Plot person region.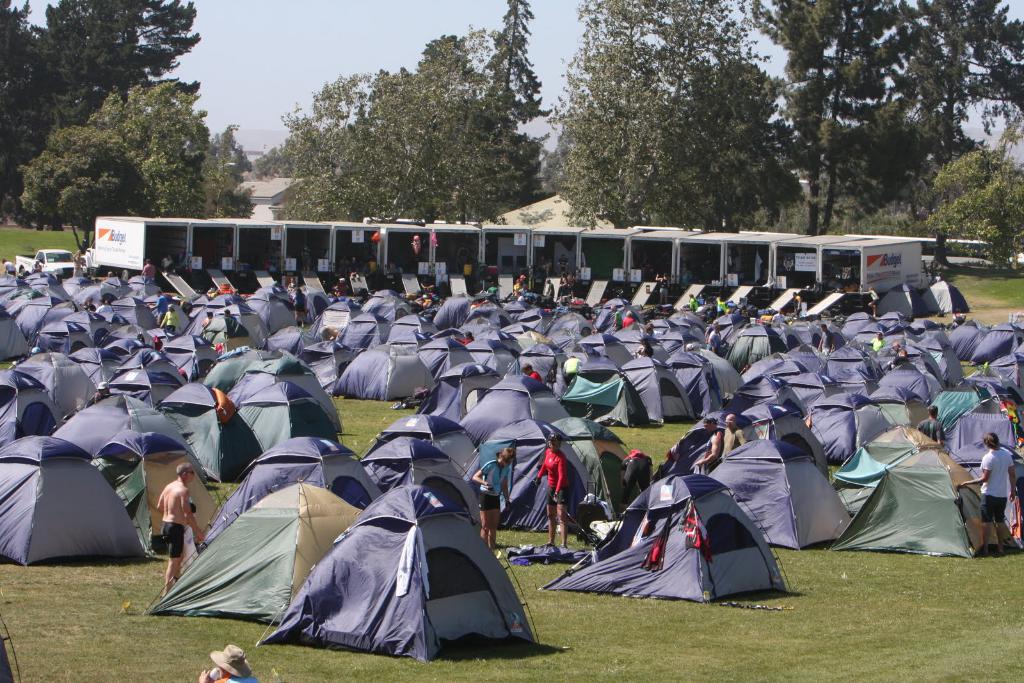
Plotted at 561, 354, 580, 385.
